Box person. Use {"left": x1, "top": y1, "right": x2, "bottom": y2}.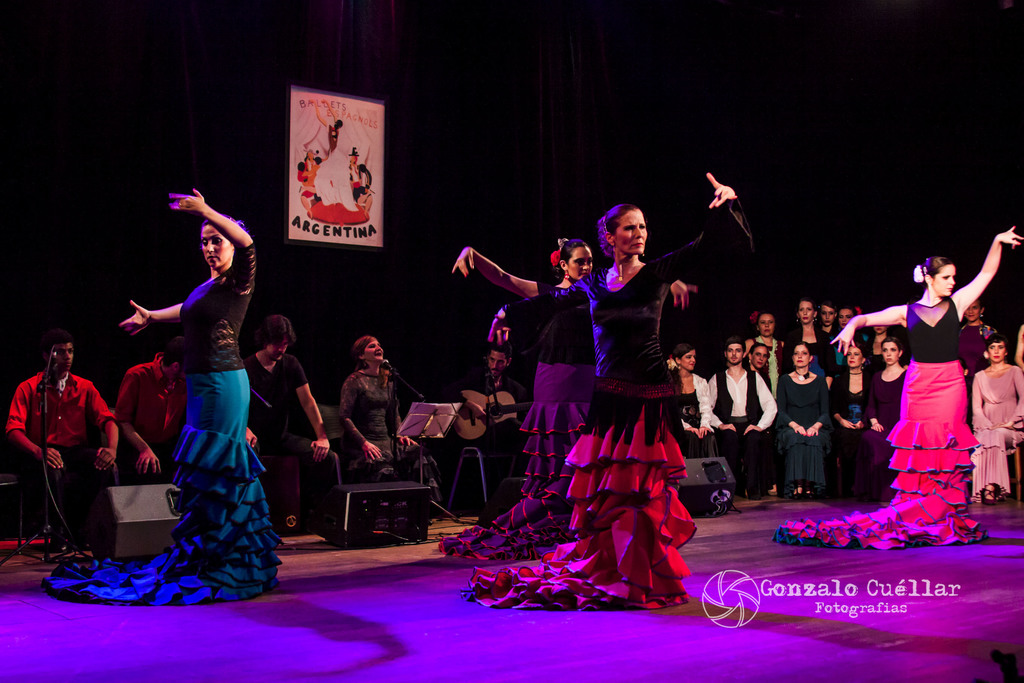
{"left": 43, "top": 186, "right": 286, "bottom": 609}.
